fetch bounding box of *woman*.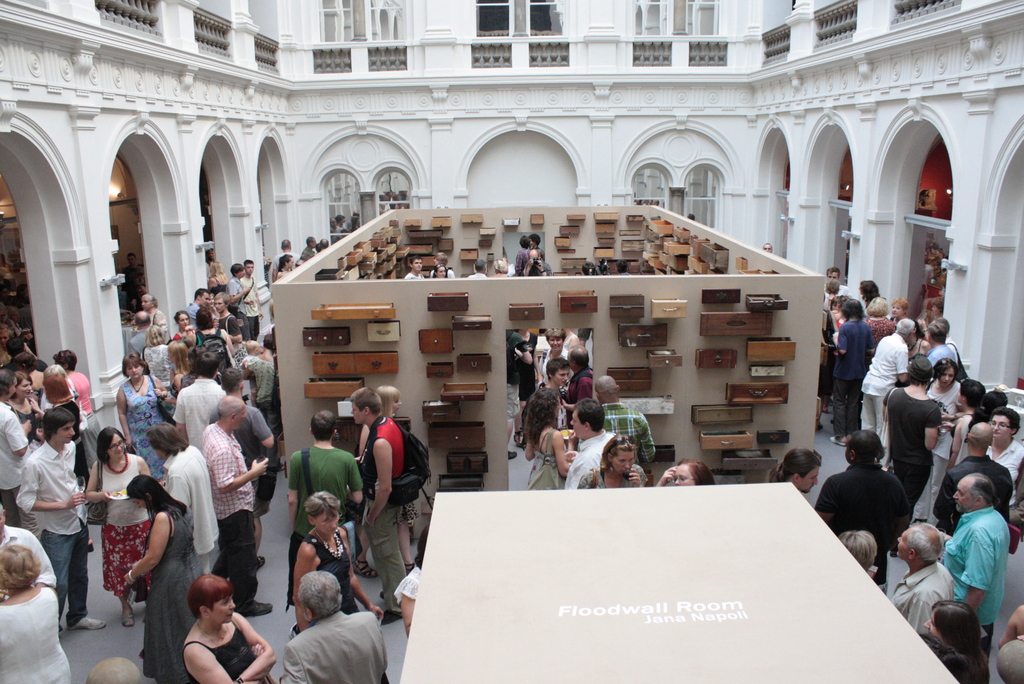
Bbox: pyautogui.locateOnScreen(112, 350, 175, 478).
